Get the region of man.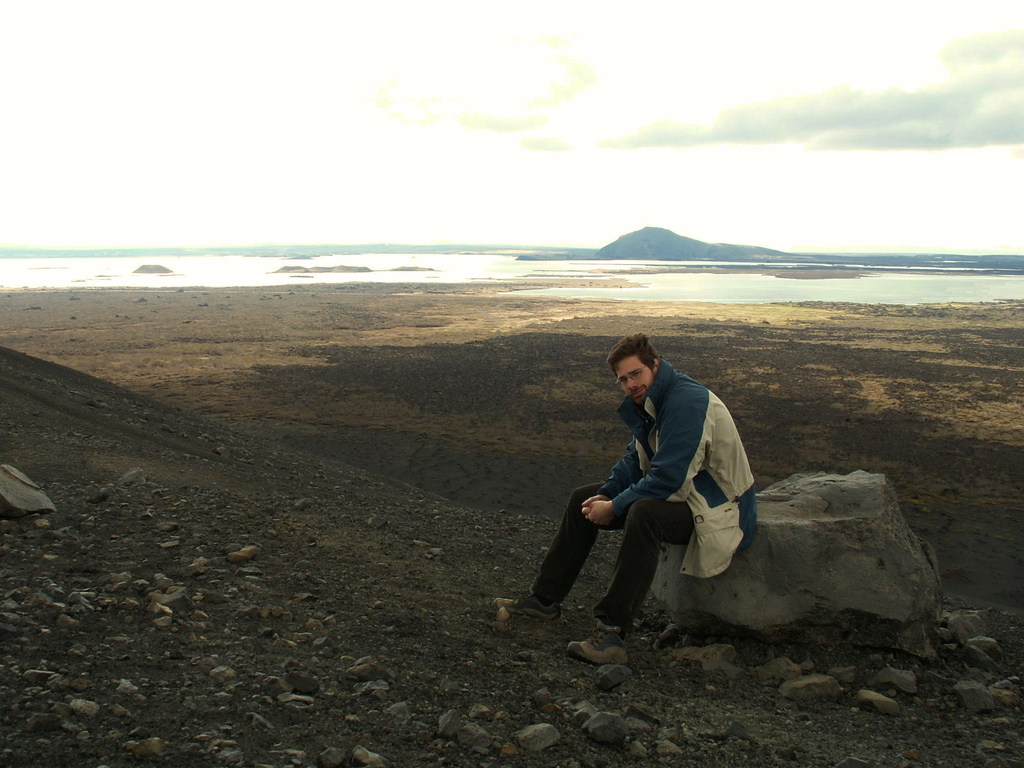
bbox=[483, 328, 746, 670].
